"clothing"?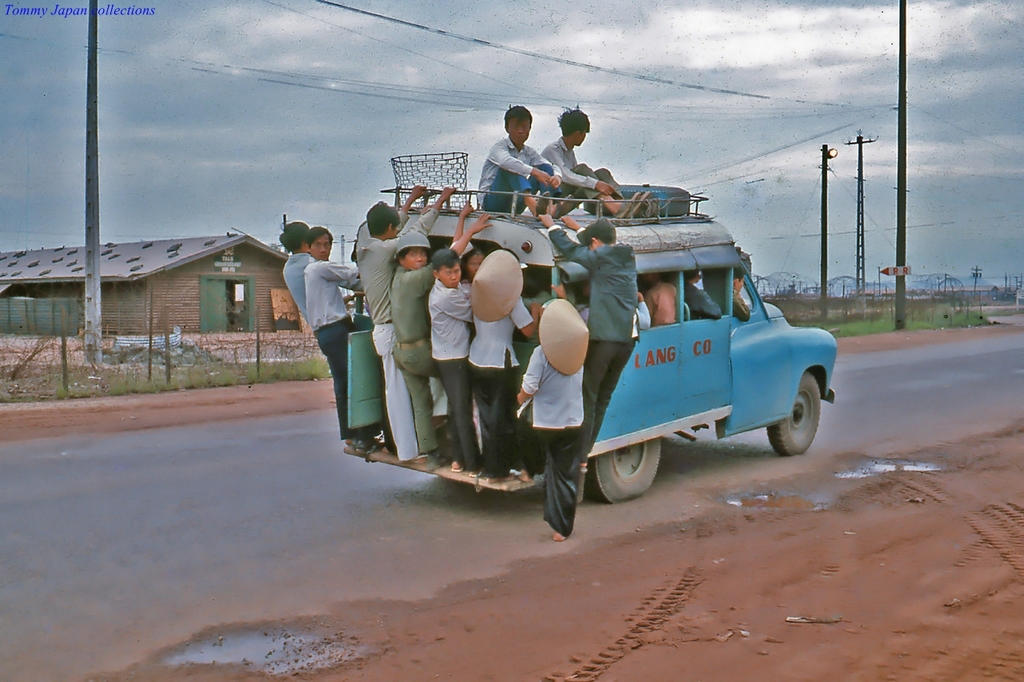
bbox=(543, 225, 639, 461)
